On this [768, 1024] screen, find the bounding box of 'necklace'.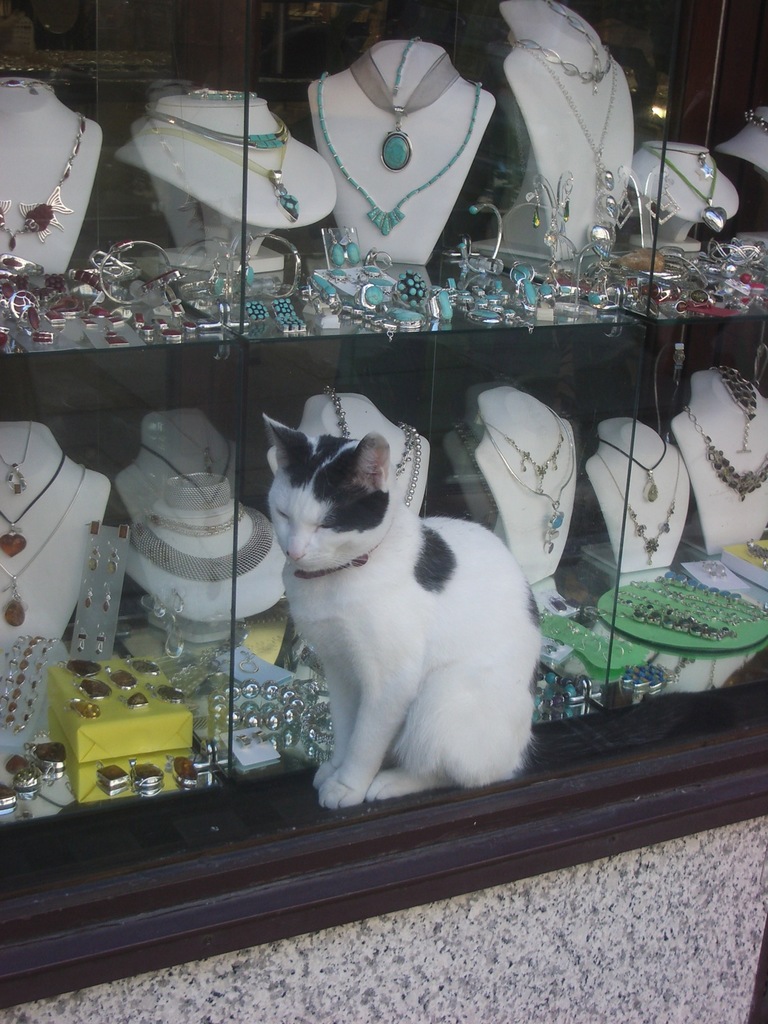
Bounding box: [left=405, top=424, right=421, bottom=506].
